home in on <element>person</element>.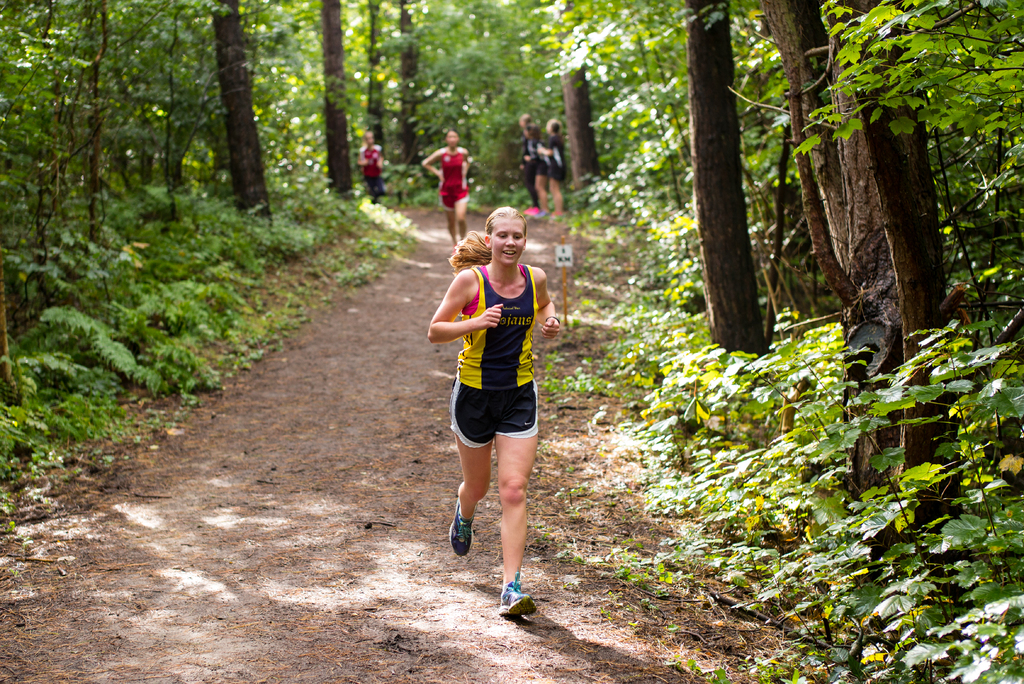
Homed in at 420/130/475/244.
